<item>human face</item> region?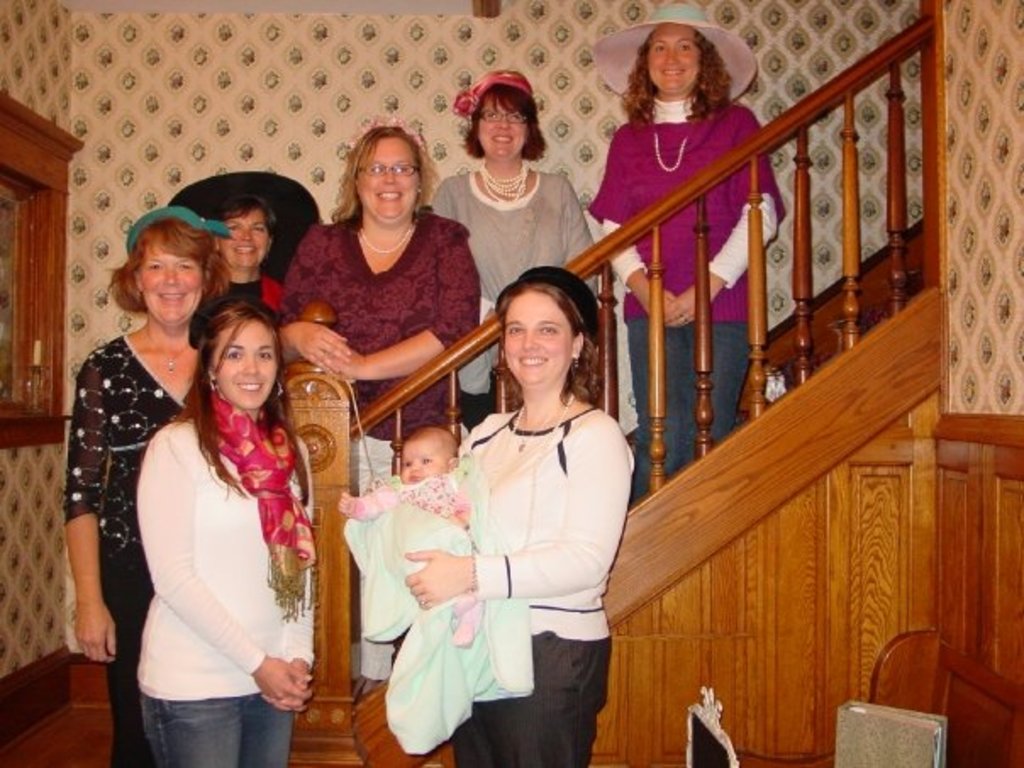
(left=361, top=134, right=414, bottom=227)
